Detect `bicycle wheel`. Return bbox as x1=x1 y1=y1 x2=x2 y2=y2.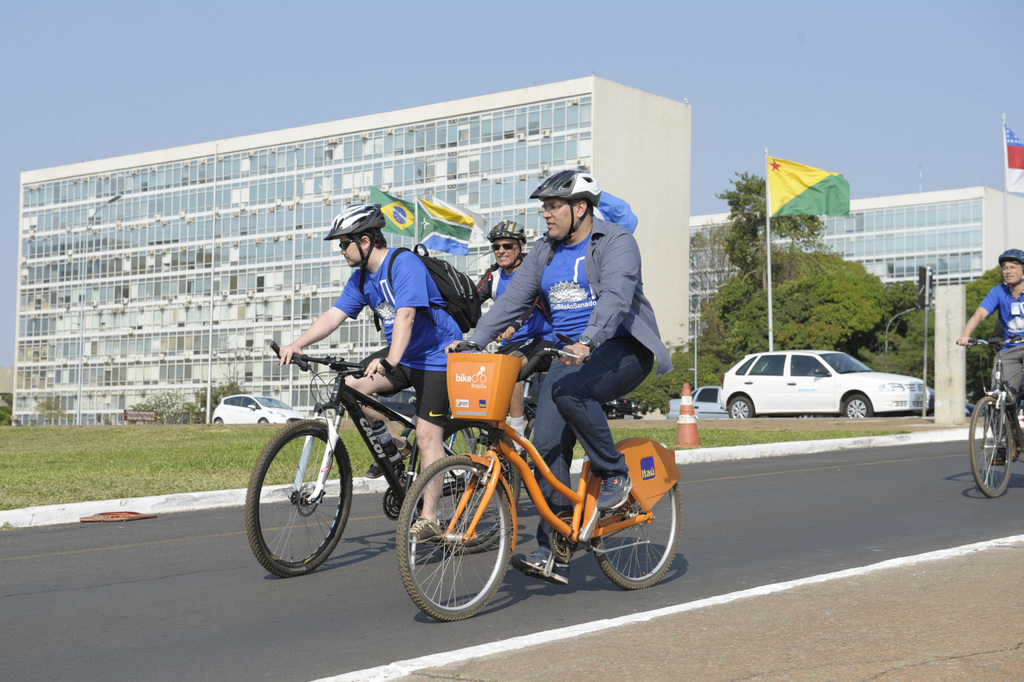
x1=590 y1=455 x2=682 y2=591.
